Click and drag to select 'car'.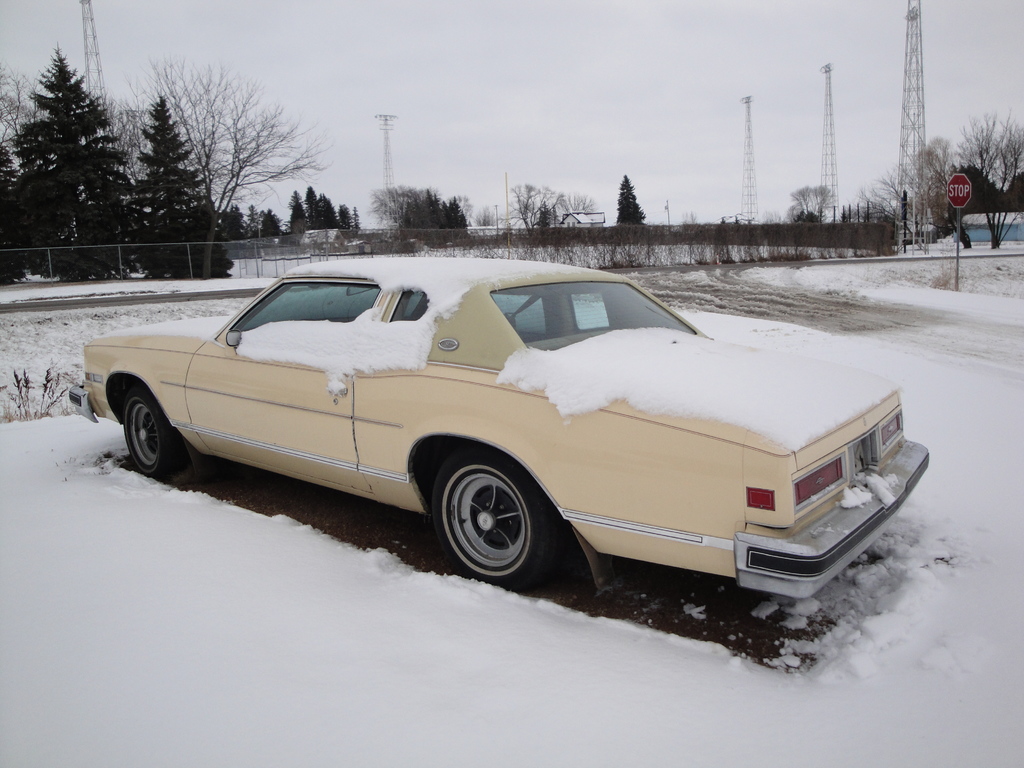
Selection: [102, 257, 924, 628].
